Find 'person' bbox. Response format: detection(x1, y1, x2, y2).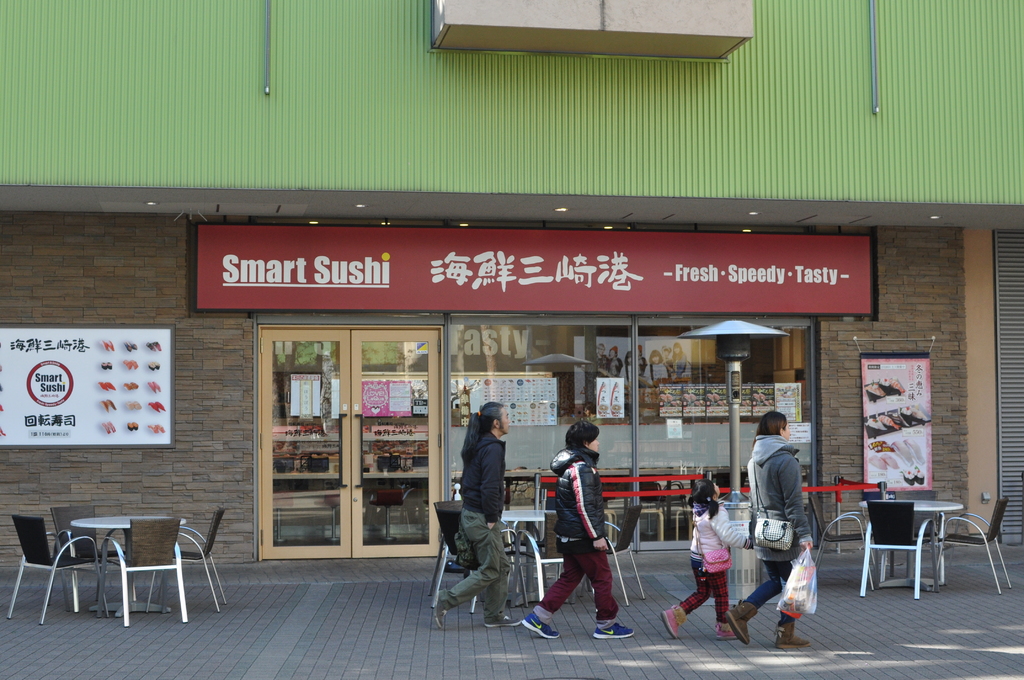
detection(607, 344, 619, 376).
